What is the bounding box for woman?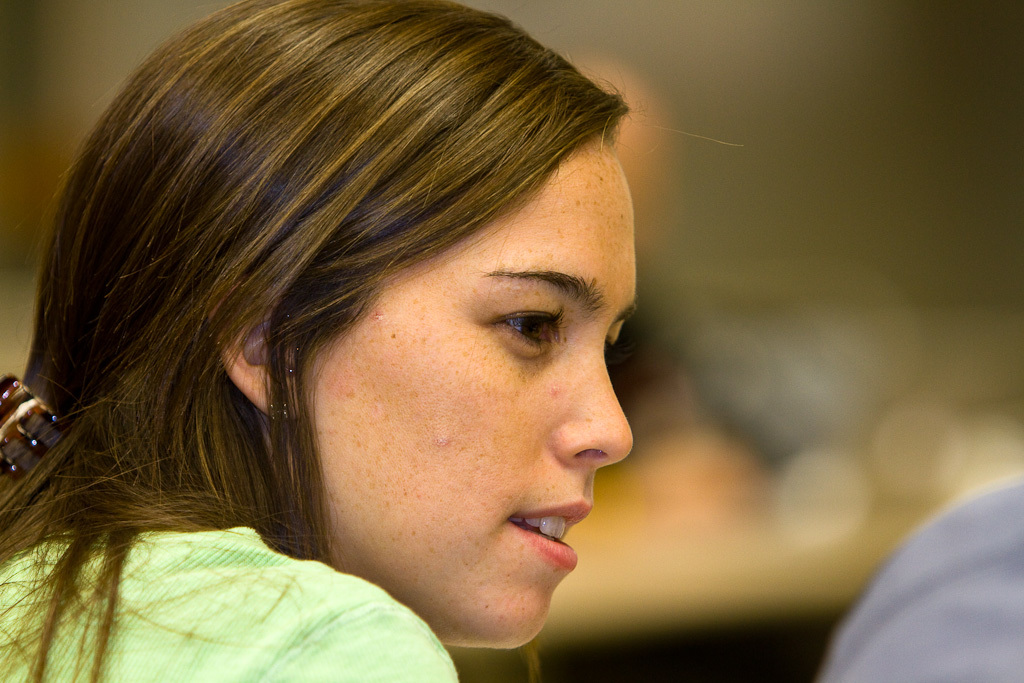
l=0, t=4, r=704, b=675.
